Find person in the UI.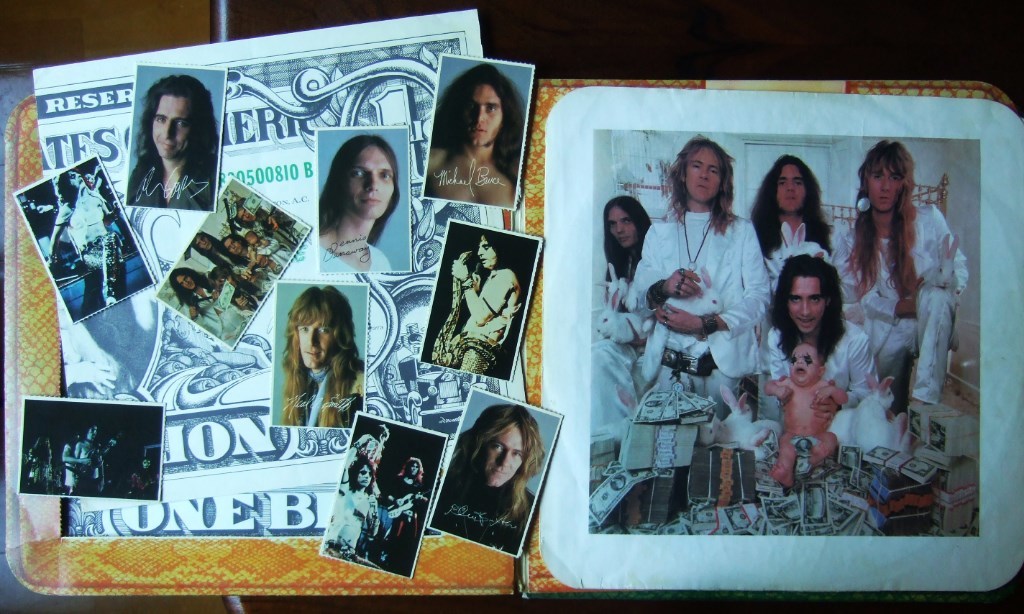
UI element at (x1=283, y1=282, x2=365, y2=428).
